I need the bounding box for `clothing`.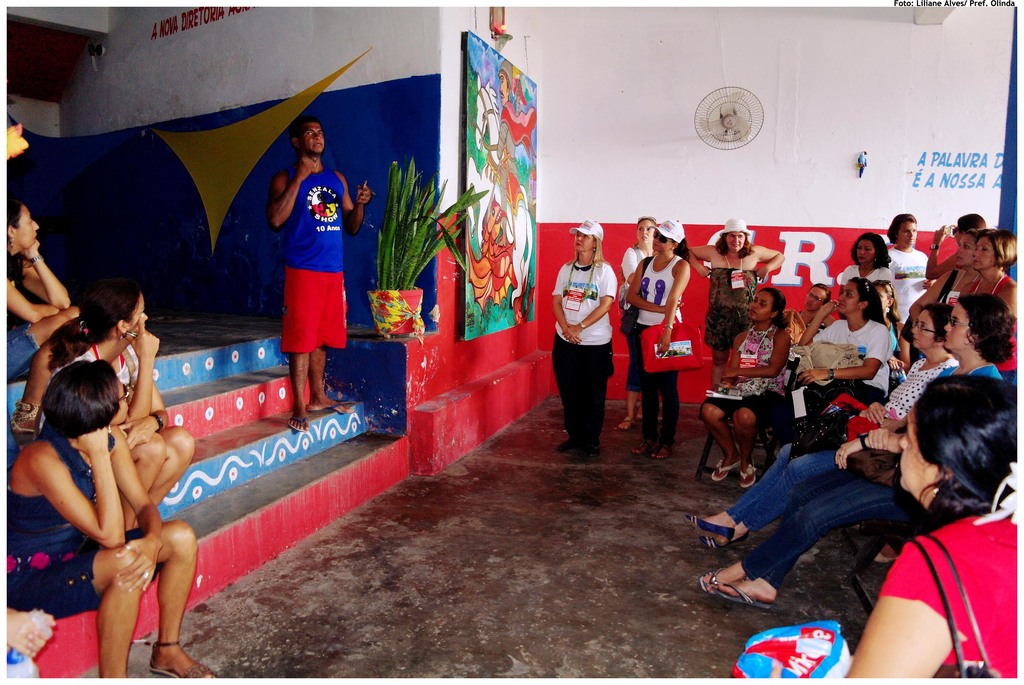
Here it is: 0,307,43,380.
